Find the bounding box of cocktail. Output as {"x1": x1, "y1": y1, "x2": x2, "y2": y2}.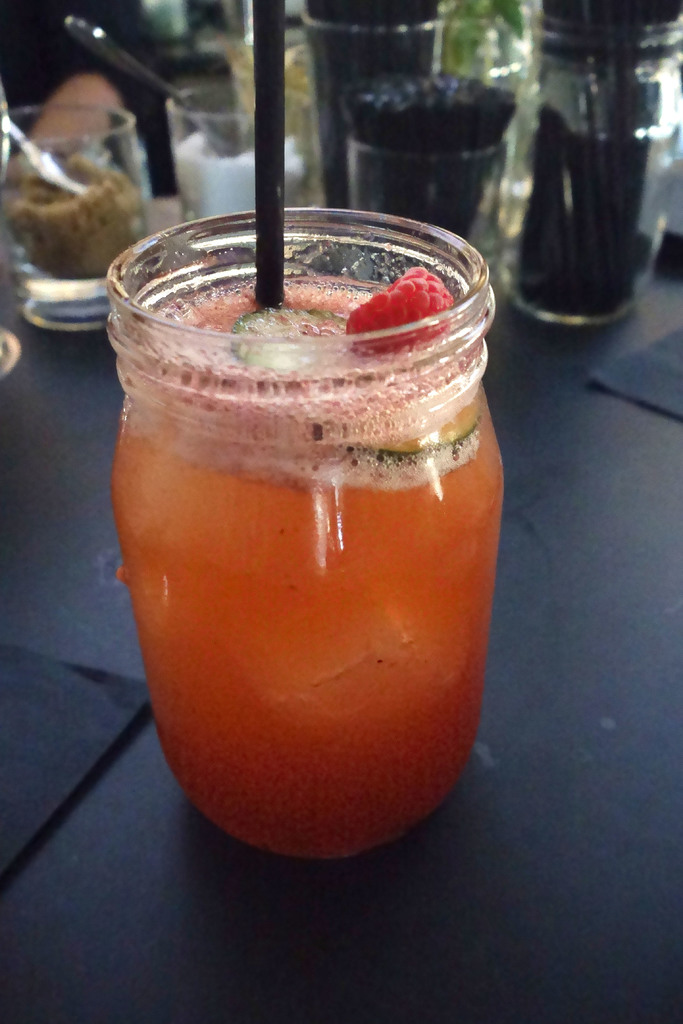
{"x1": 107, "y1": 186, "x2": 508, "y2": 864}.
